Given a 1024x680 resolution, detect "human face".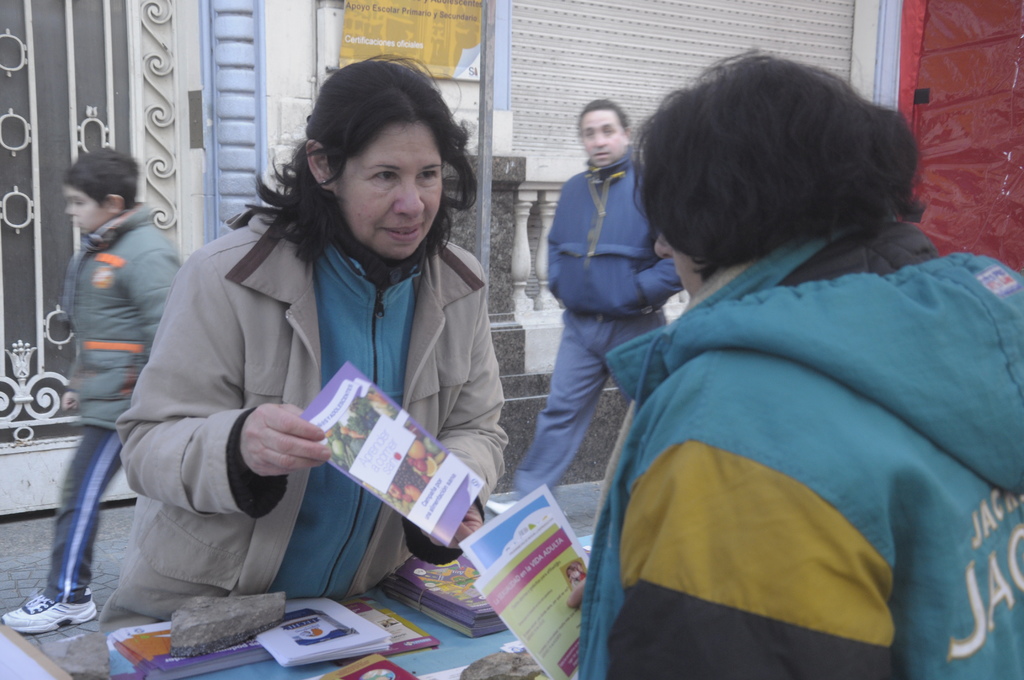
region(63, 187, 95, 242).
